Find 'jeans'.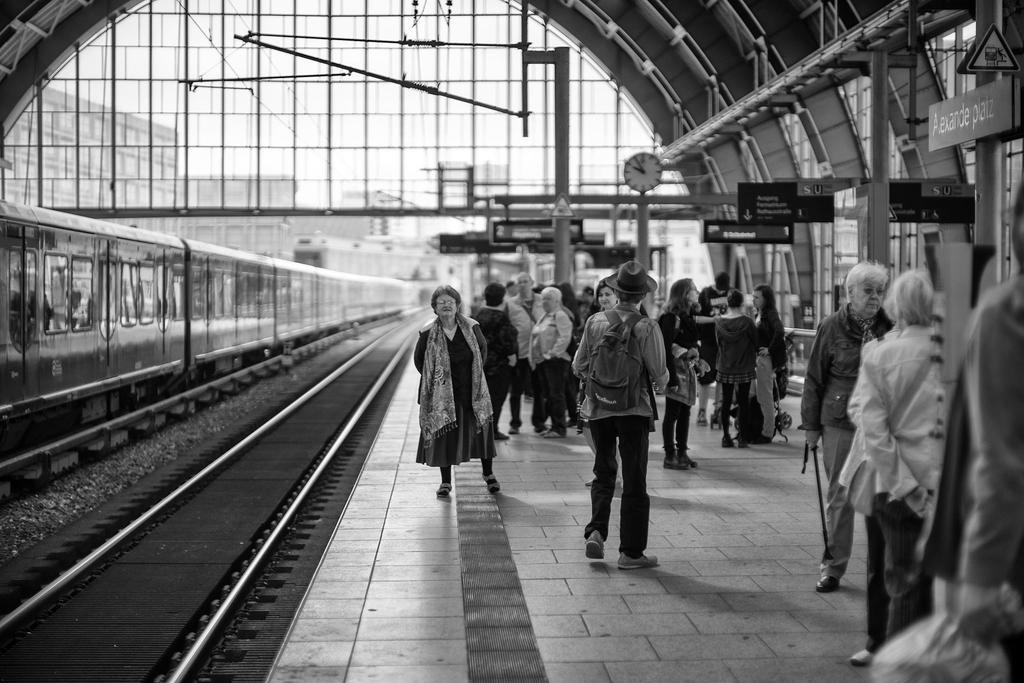
508 378 548 423.
